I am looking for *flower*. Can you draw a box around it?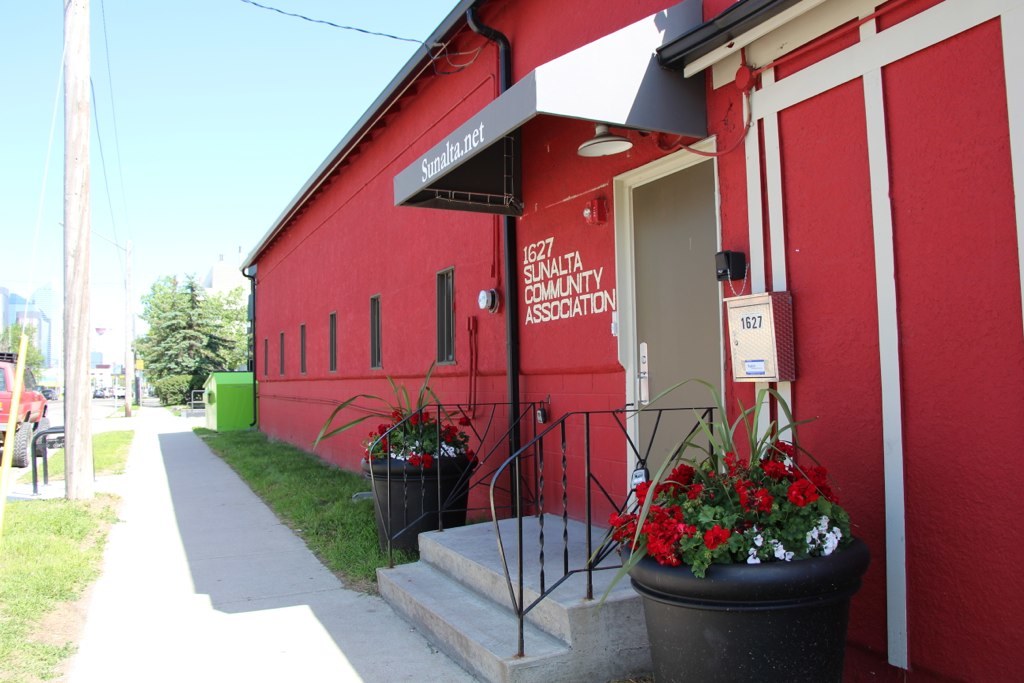
Sure, the bounding box is [x1=764, y1=437, x2=796, y2=459].
